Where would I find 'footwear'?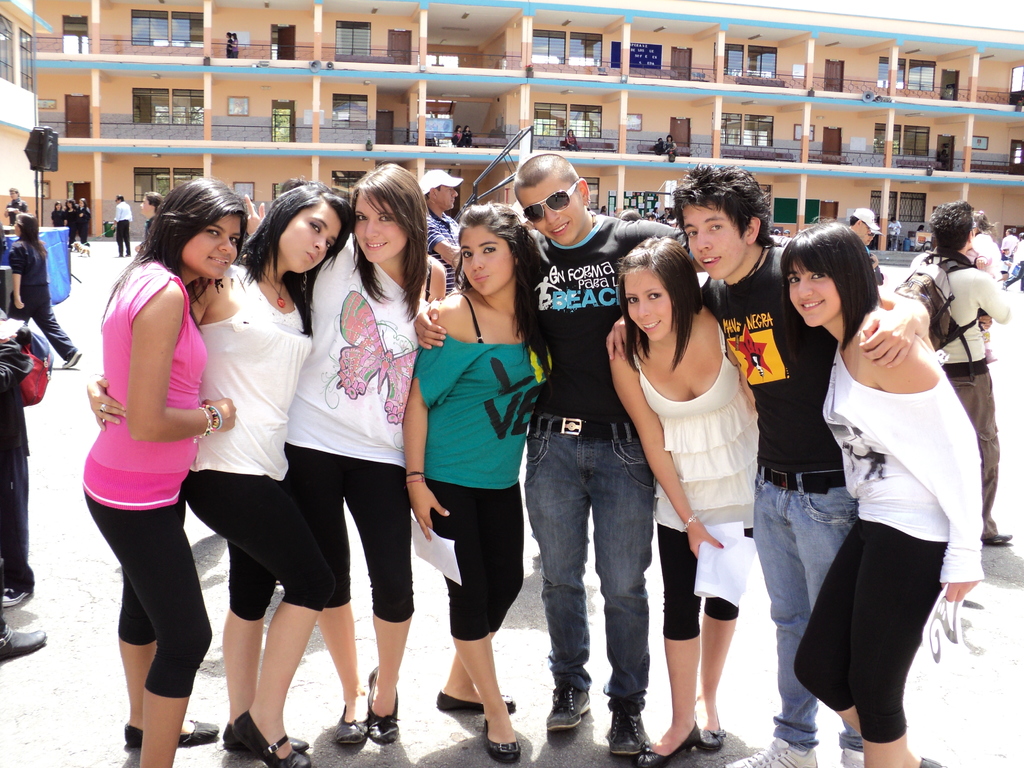
At BBox(236, 707, 308, 767).
